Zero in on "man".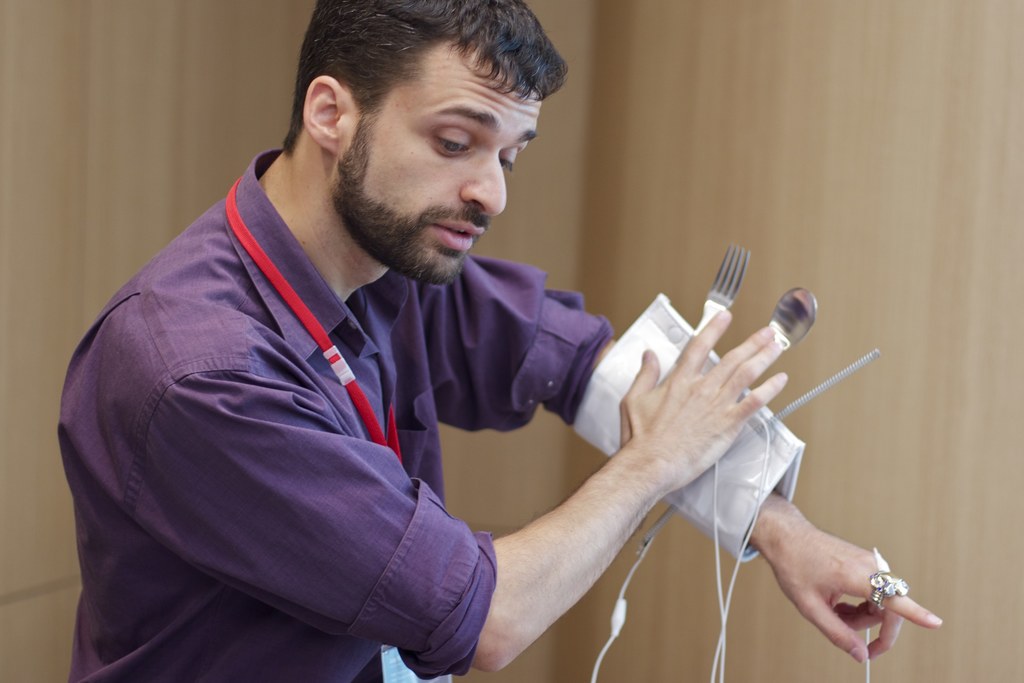
Zeroed in: (x1=72, y1=0, x2=948, y2=682).
